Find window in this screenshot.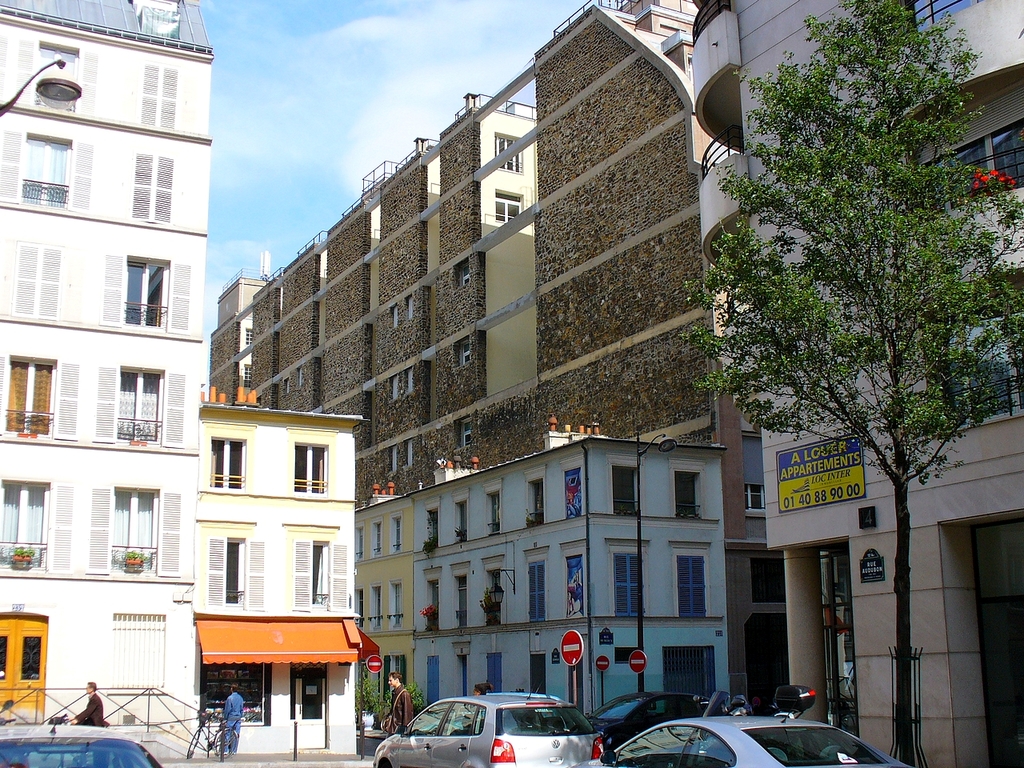
The bounding box for window is 409, 295, 414, 322.
